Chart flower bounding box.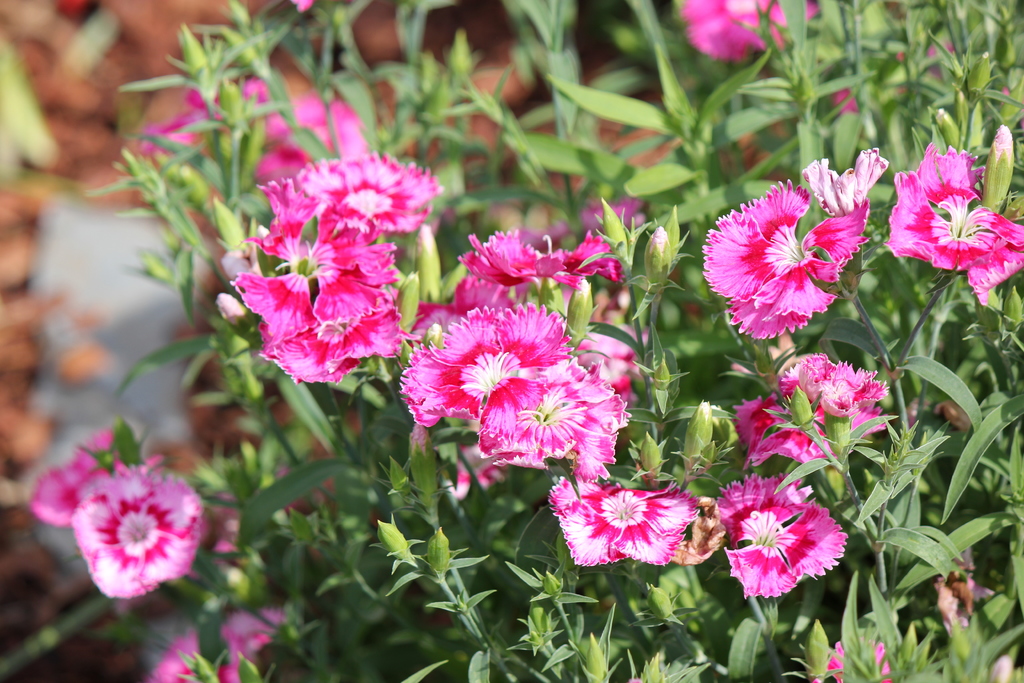
Charted: 676,0,826,60.
